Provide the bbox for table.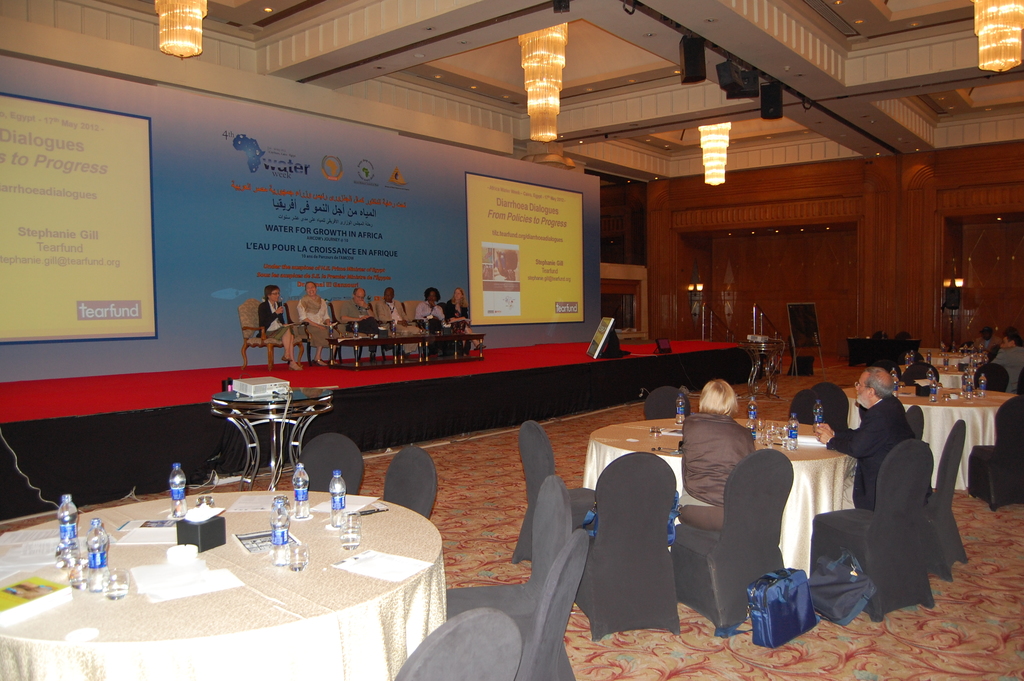
(839,390,1020,490).
